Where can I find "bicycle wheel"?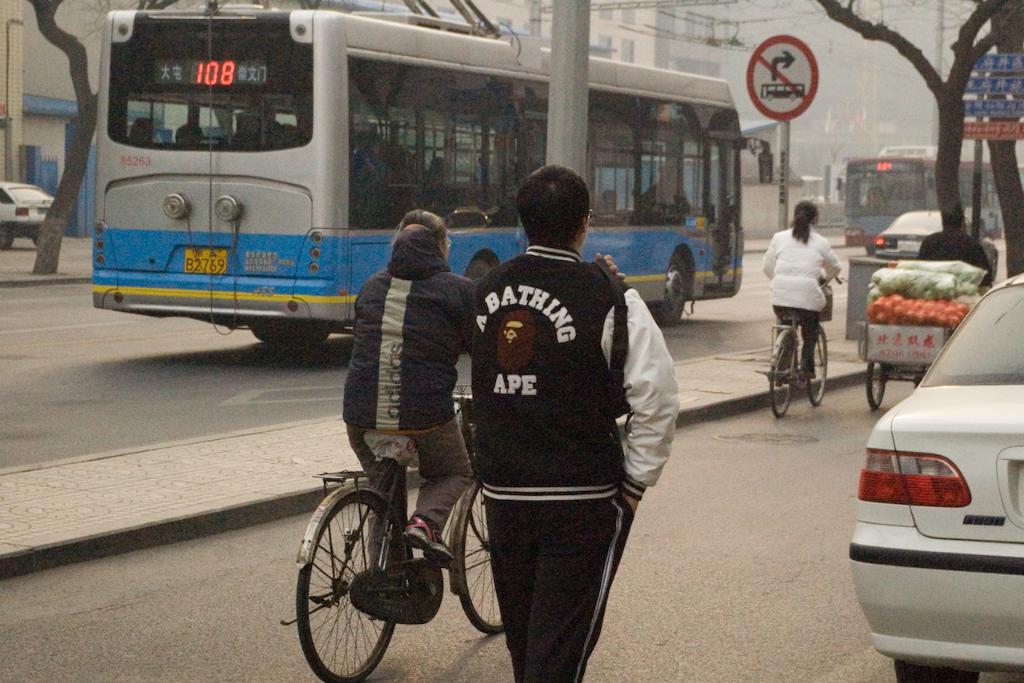
You can find it at detection(866, 361, 893, 413).
